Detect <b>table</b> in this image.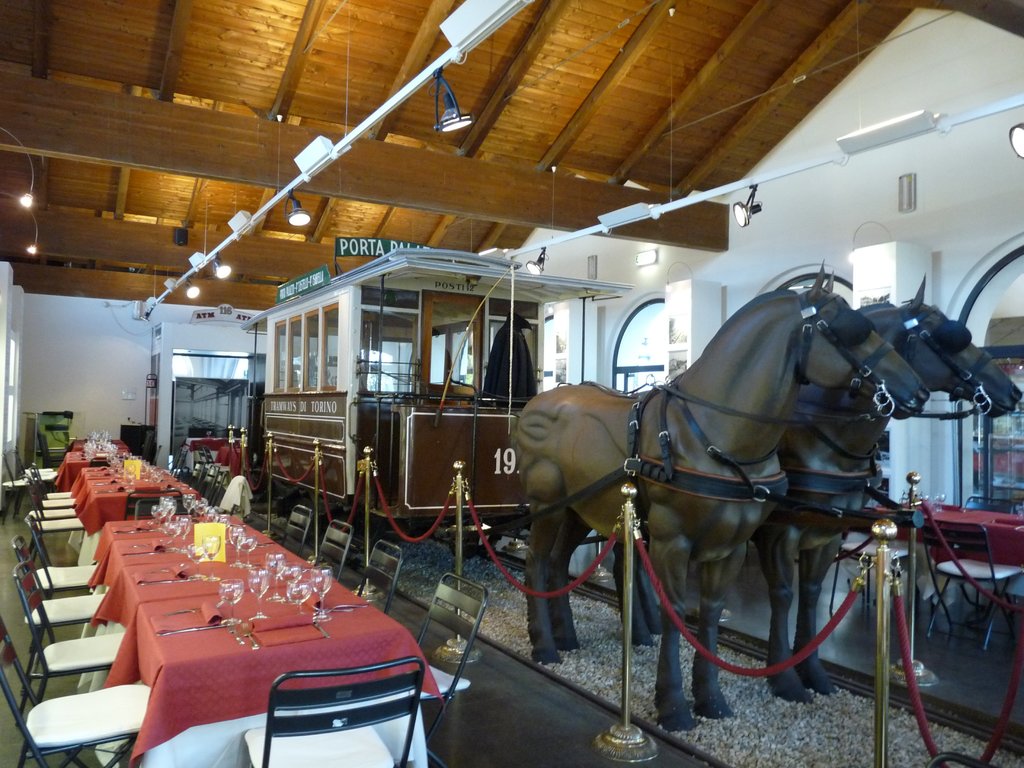
Detection: select_region(55, 453, 133, 490).
